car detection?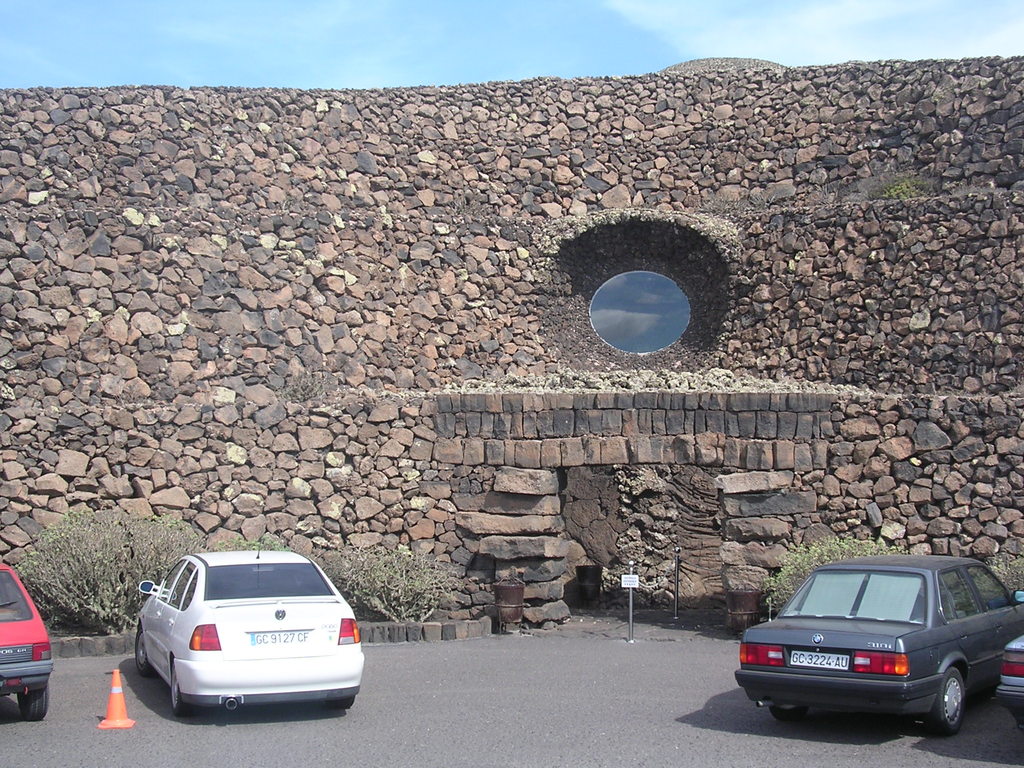
<box>729,552,1023,742</box>
